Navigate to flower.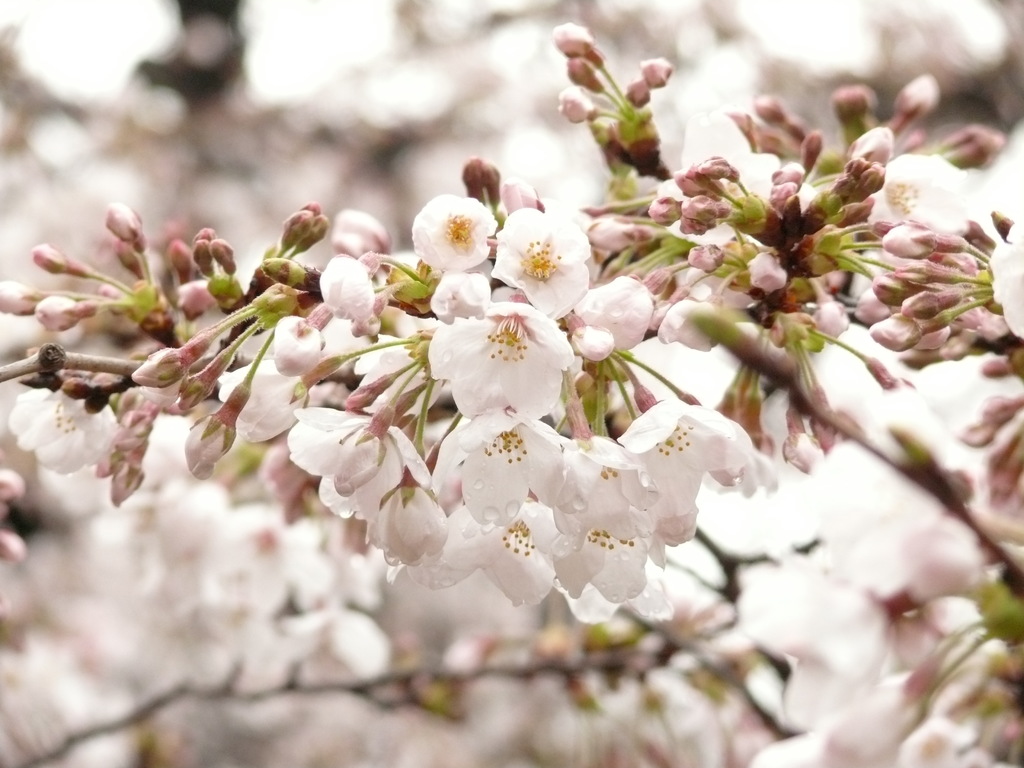
Navigation target: bbox(218, 361, 309, 445).
